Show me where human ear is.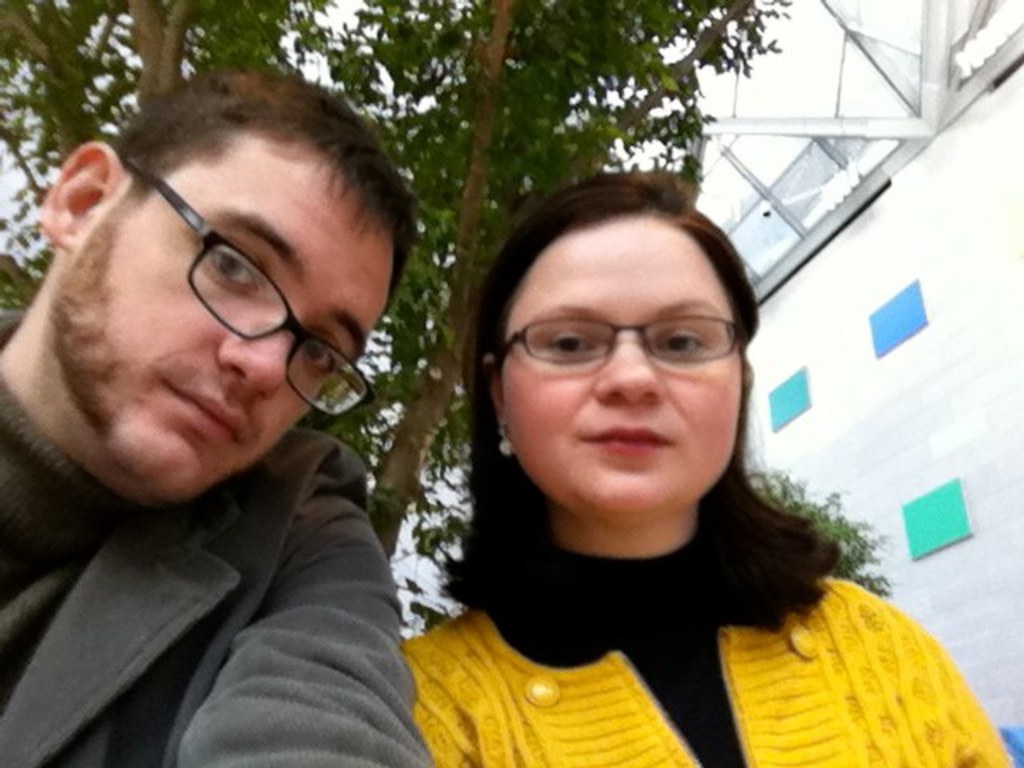
human ear is at 490, 355, 504, 429.
